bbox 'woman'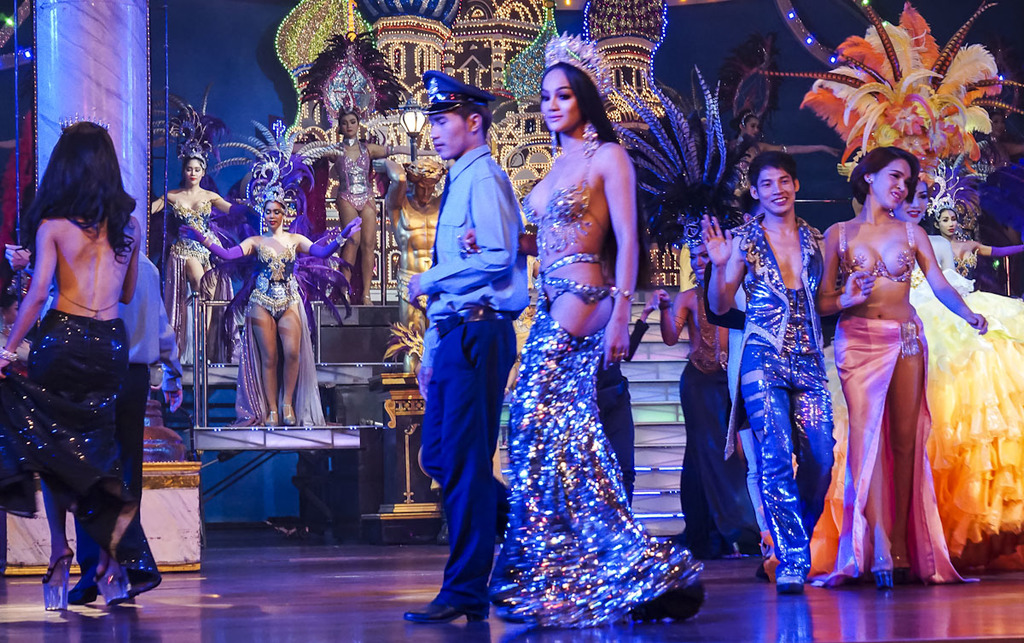
crop(297, 98, 431, 313)
